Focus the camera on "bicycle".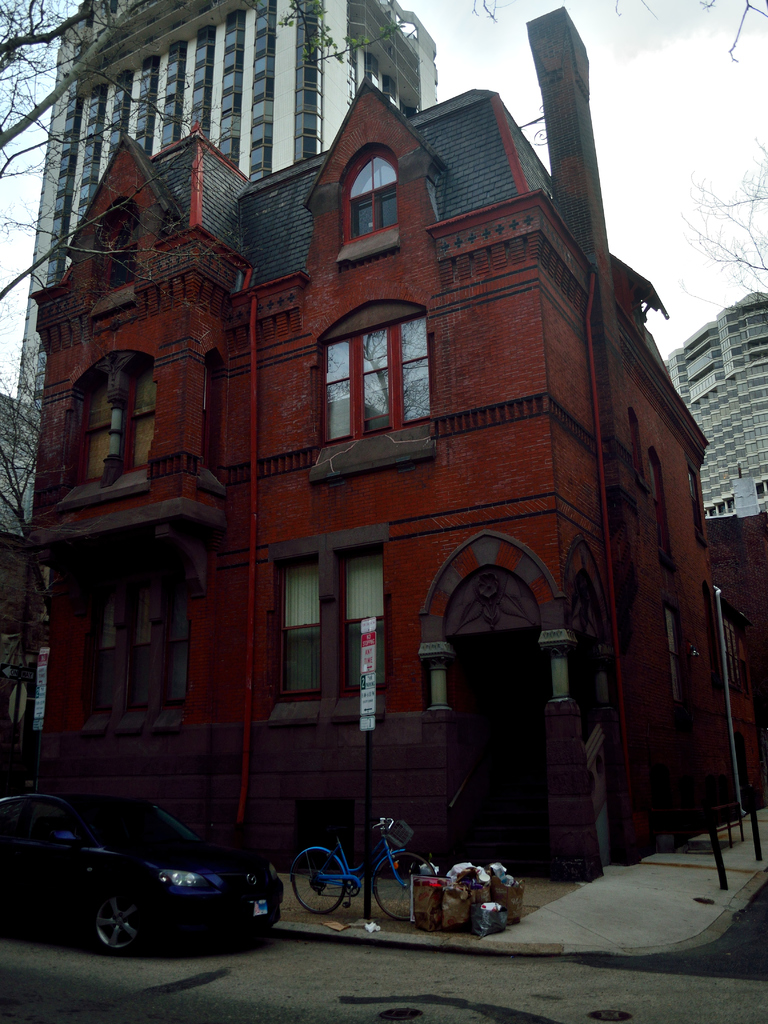
Focus region: crop(287, 829, 424, 924).
